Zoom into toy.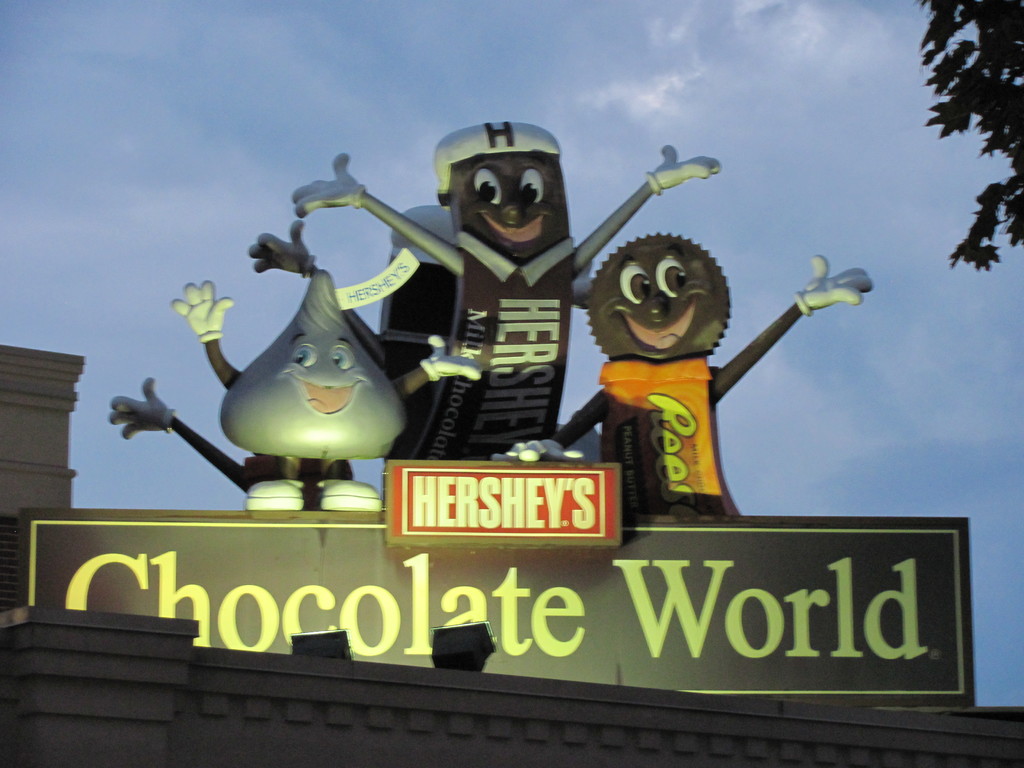
Zoom target: select_region(340, 124, 724, 529).
